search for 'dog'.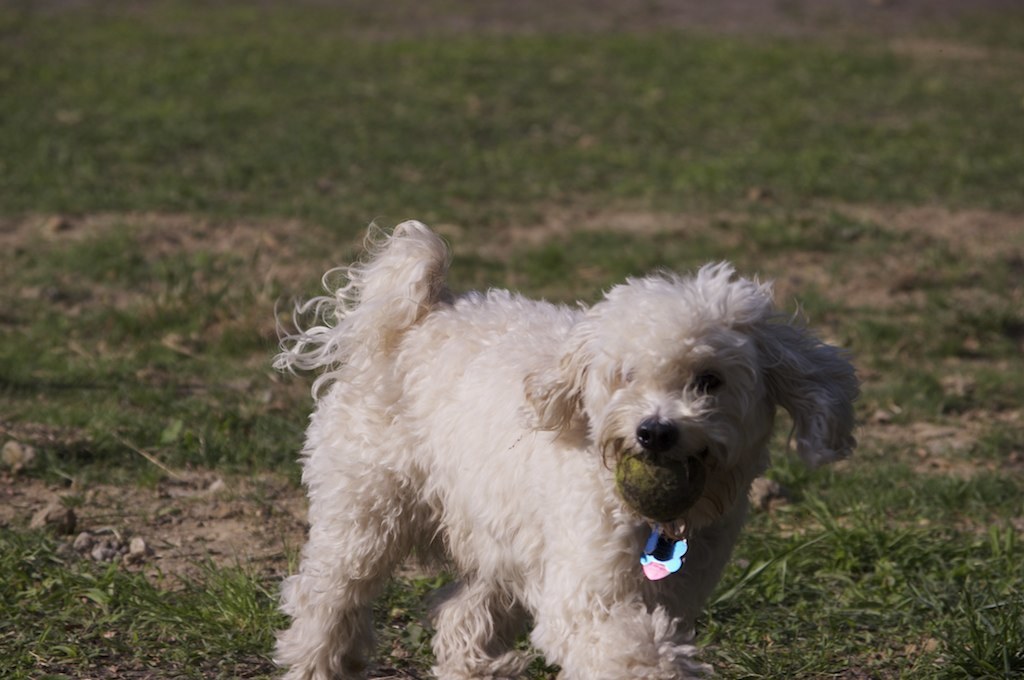
Found at detection(267, 218, 862, 679).
